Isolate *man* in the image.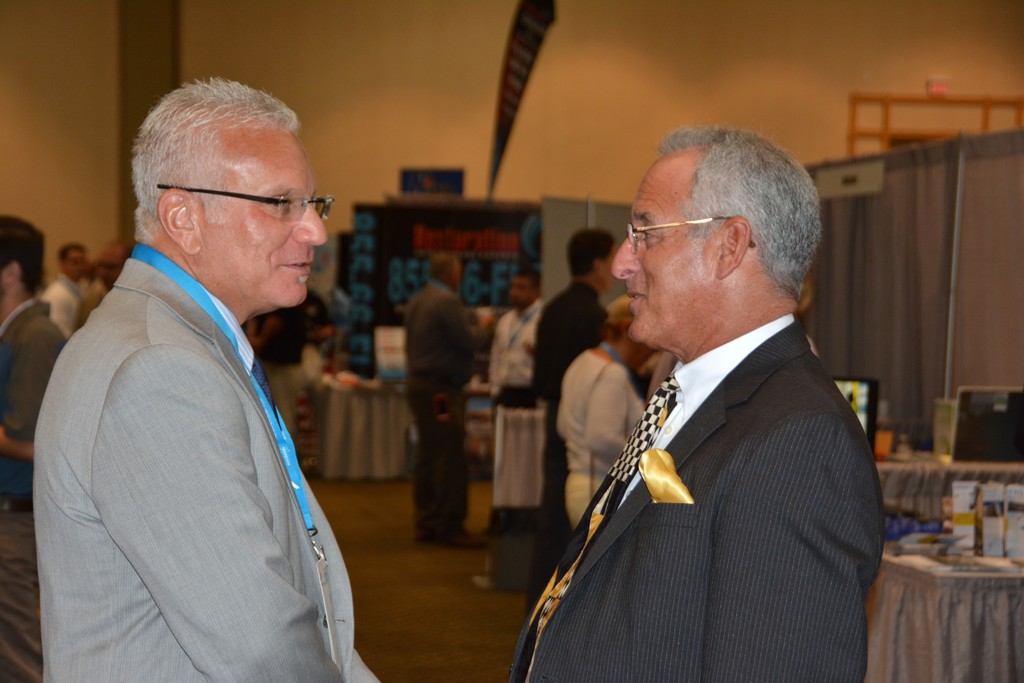
Isolated region: l=399, t=252, r=488, b=545.
